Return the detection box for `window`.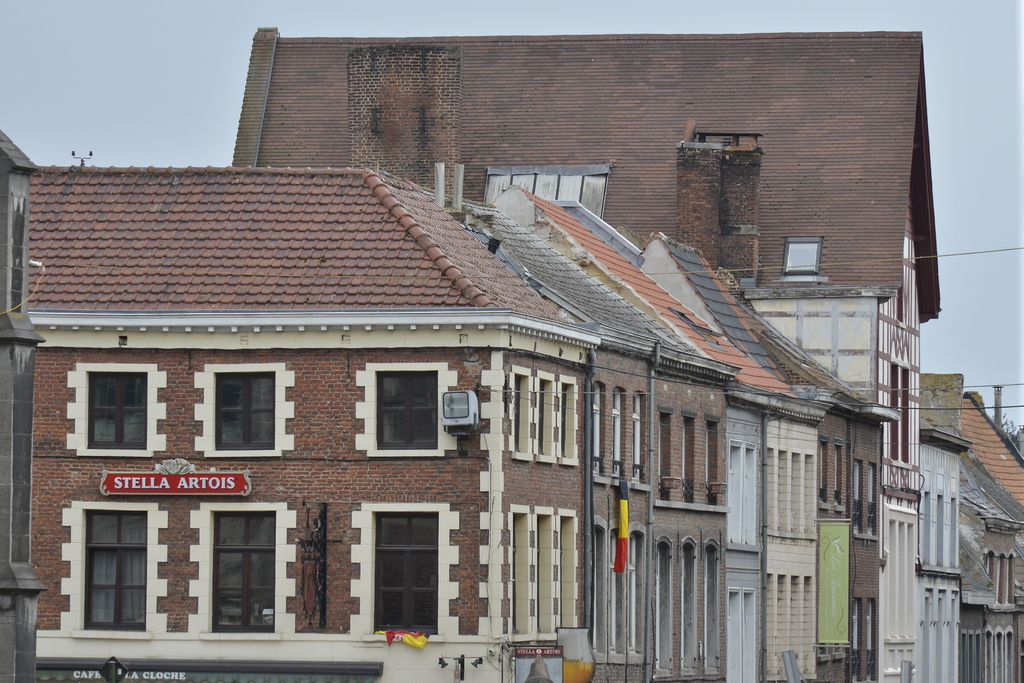
{"left": 629, "top": 395, "right": 645, "bottom": 484}.
